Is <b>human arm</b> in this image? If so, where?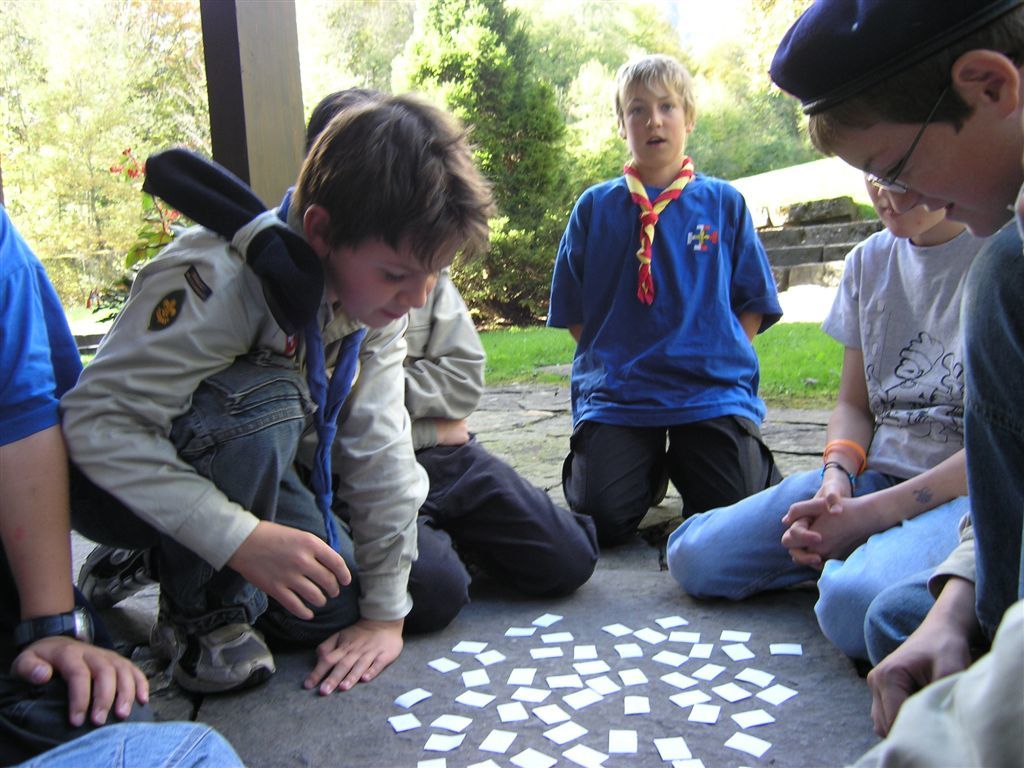
Yes, at <bbox>546, 186, 583, 340</bbox>.
